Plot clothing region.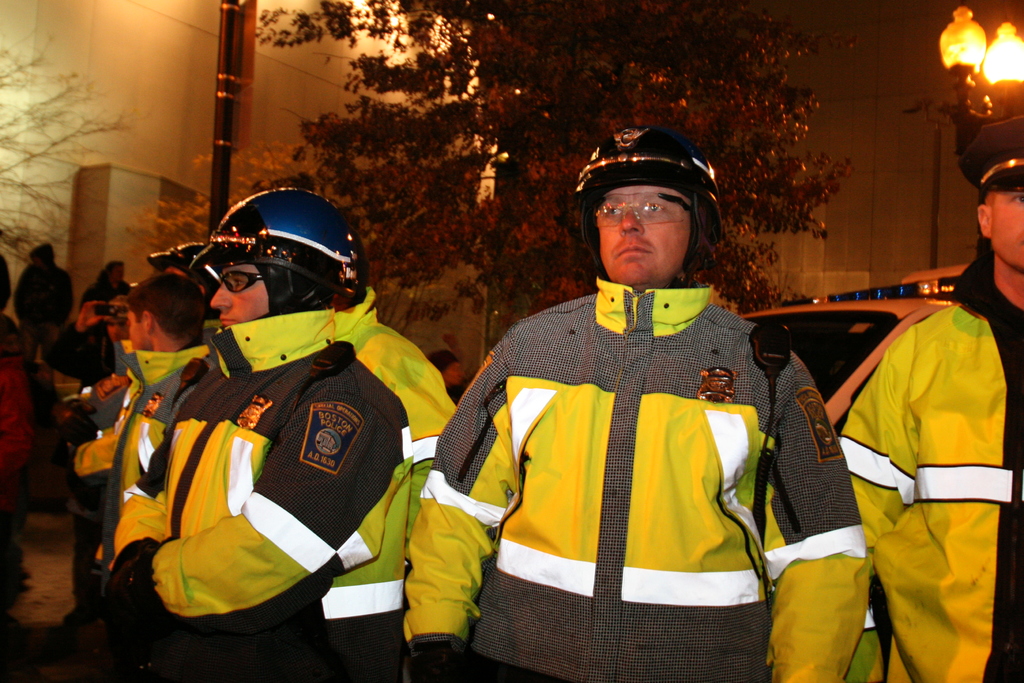
Plotted at region(836, 252, 1022, 682).
